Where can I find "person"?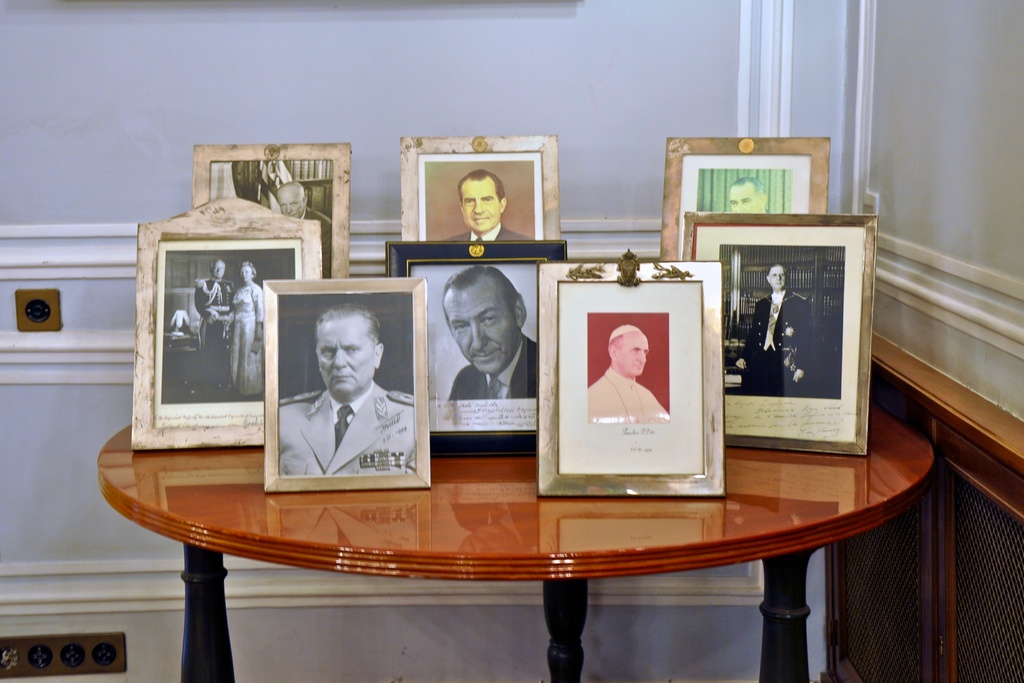
You can find it at locate(584, 327, 672, 426).
